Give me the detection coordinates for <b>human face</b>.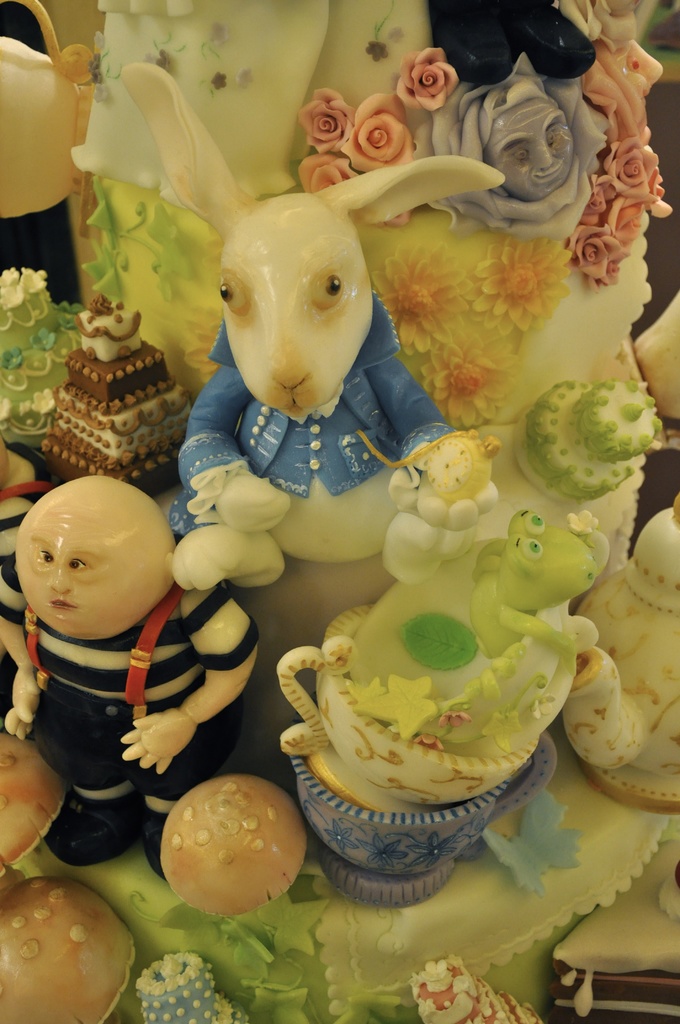
l=18, t=503, r=132, b=636.
